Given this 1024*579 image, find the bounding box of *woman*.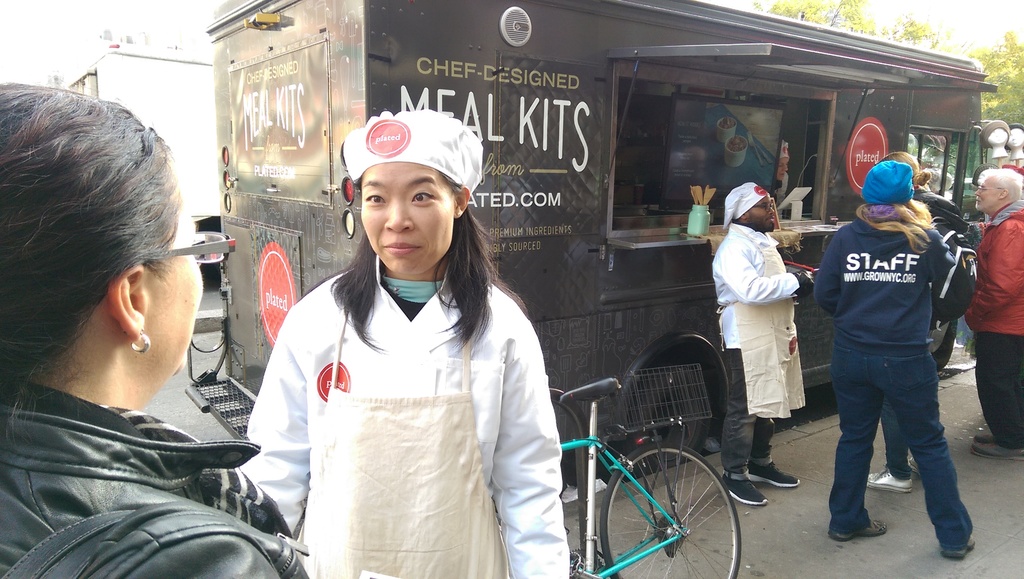
locate(849, 138, 941, 496).
